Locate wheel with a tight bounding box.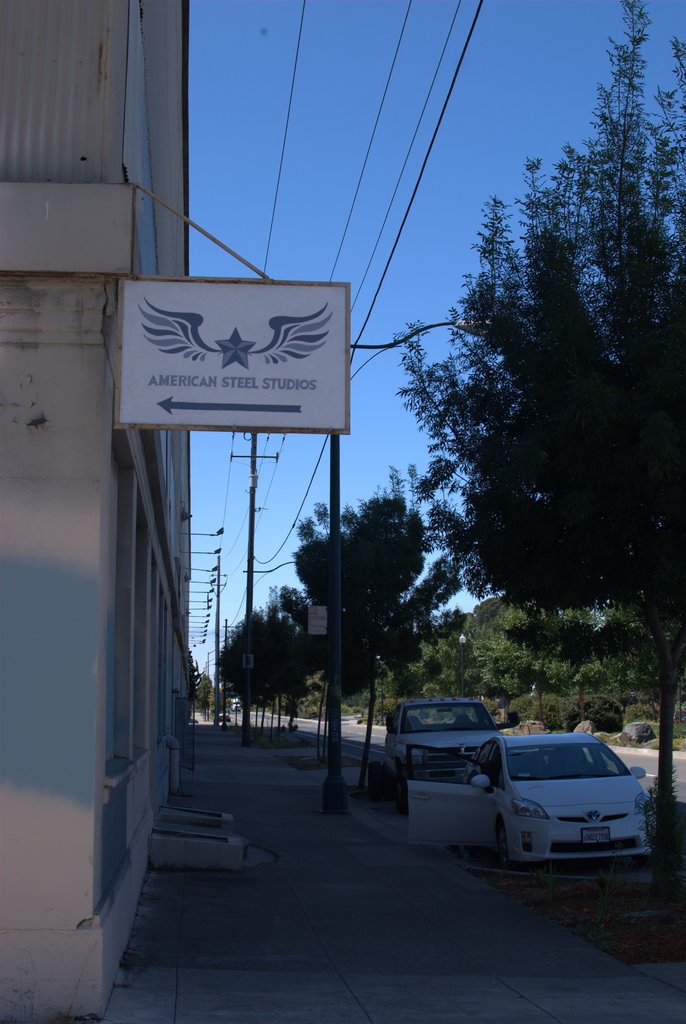
pyautogui.locateOnScreen(498, 823, 515, 870).
